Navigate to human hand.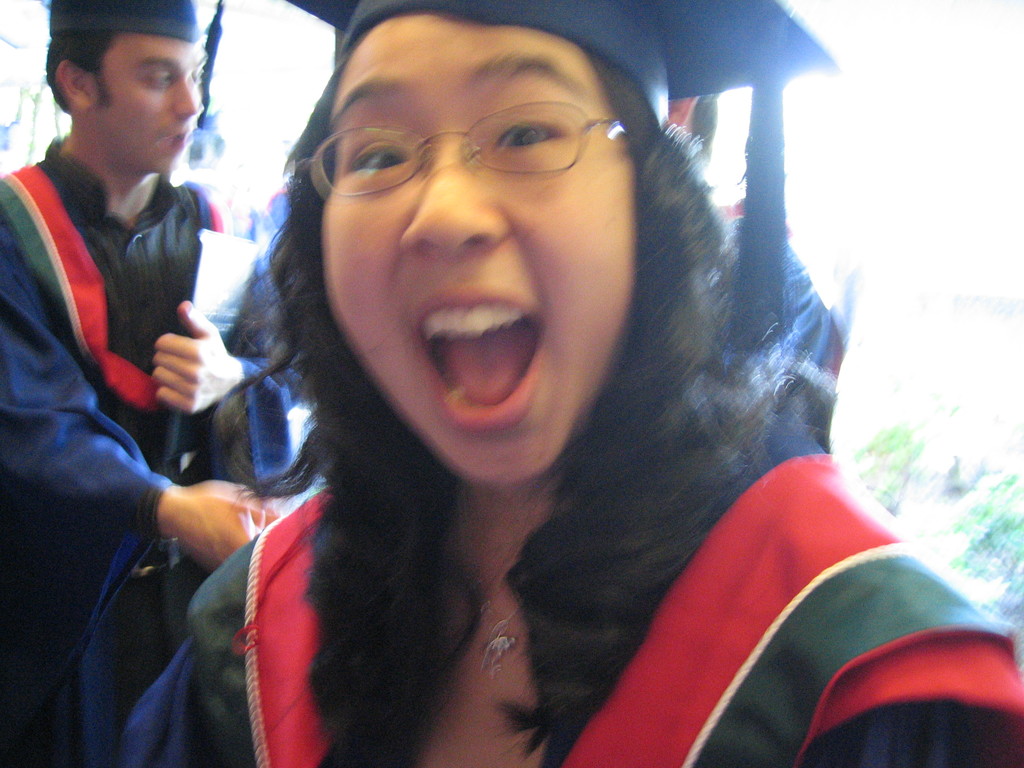
Navigation target: 131,480,250,562.
